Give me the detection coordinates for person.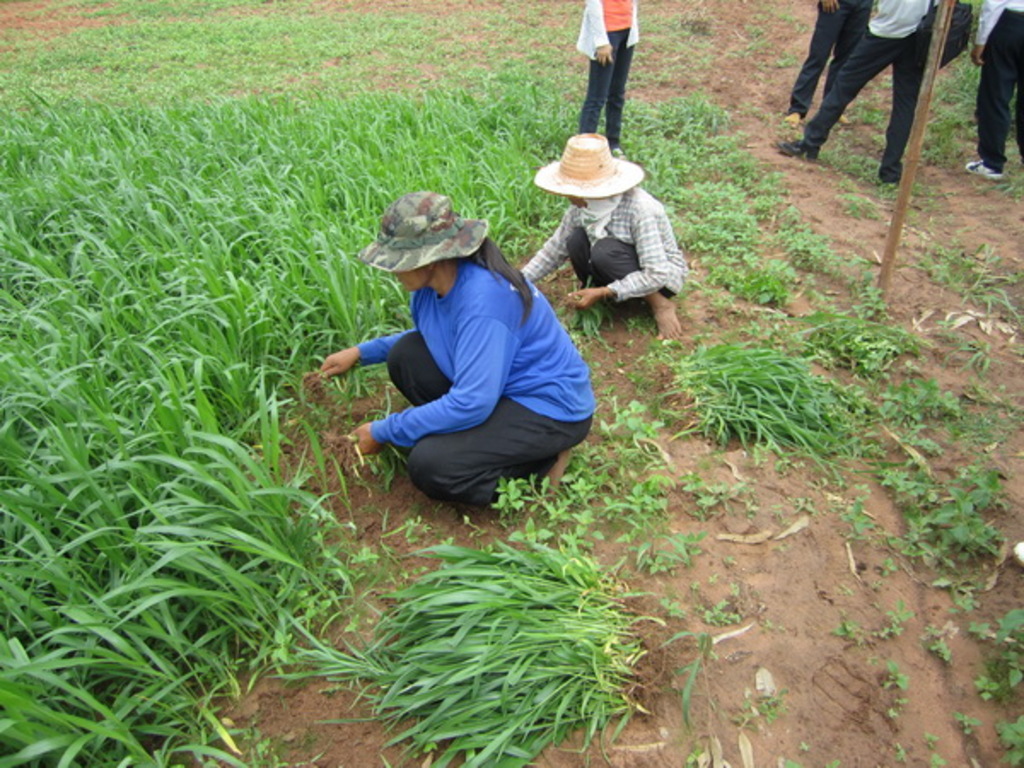
bbox=[316, 191, 592, 512].
